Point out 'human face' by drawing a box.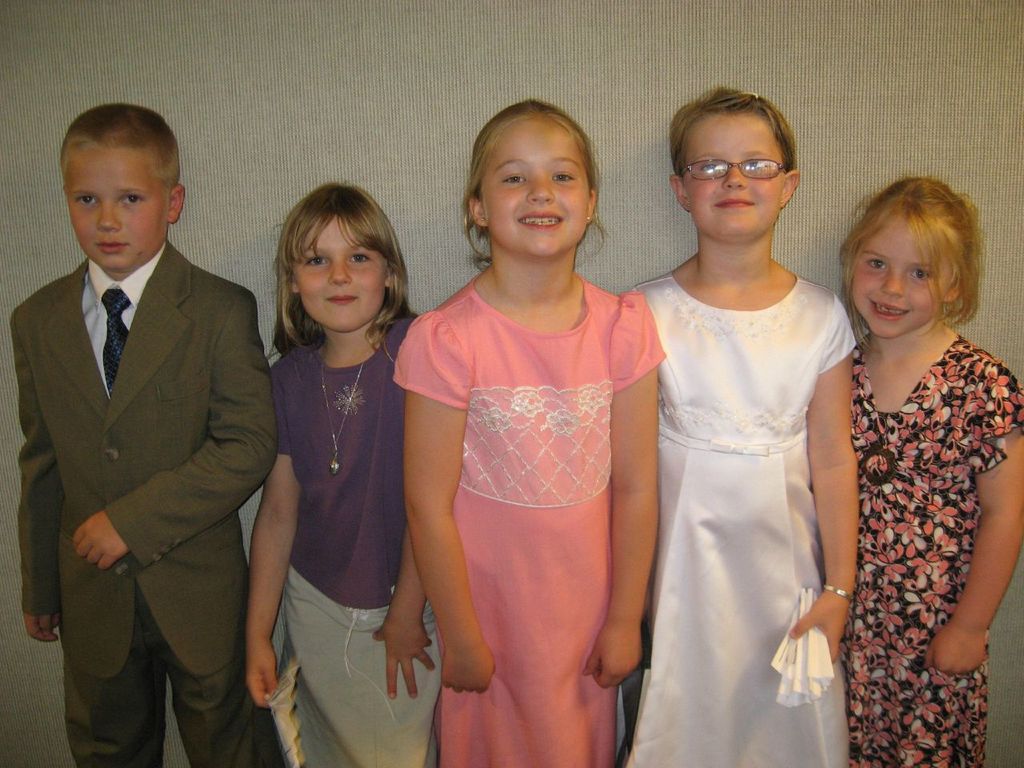
{"left": 835, "top": 202, "right": 946, "bottom": 340}.
